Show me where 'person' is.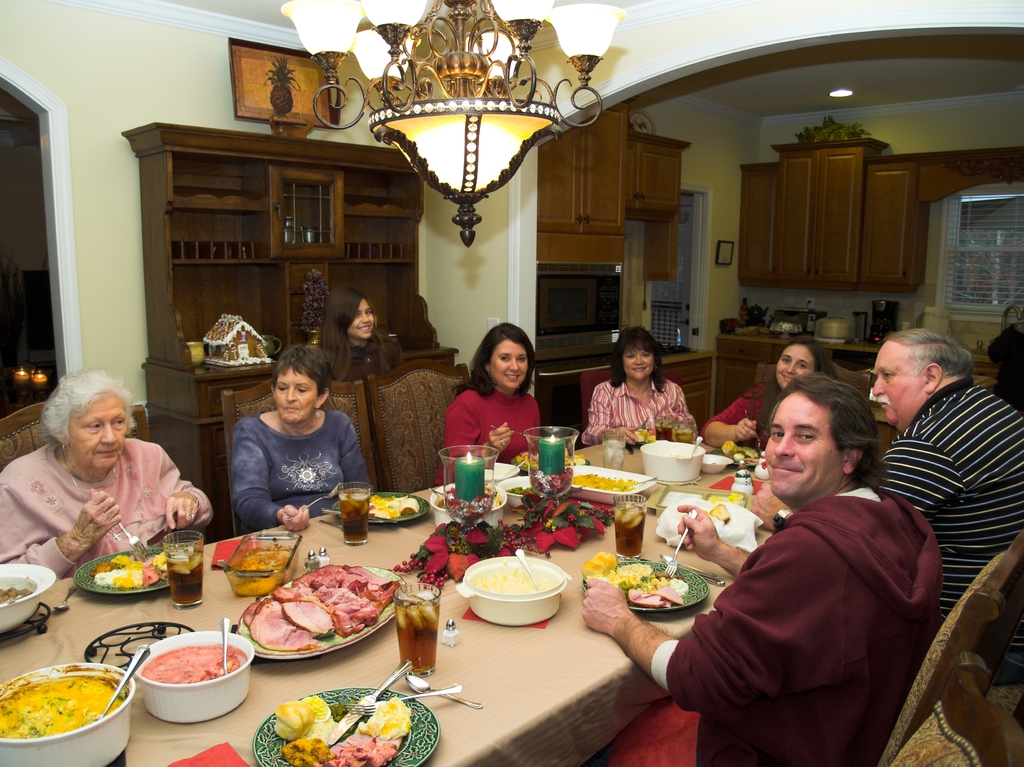
'person' is at <box>441,324,549,489</box>.
